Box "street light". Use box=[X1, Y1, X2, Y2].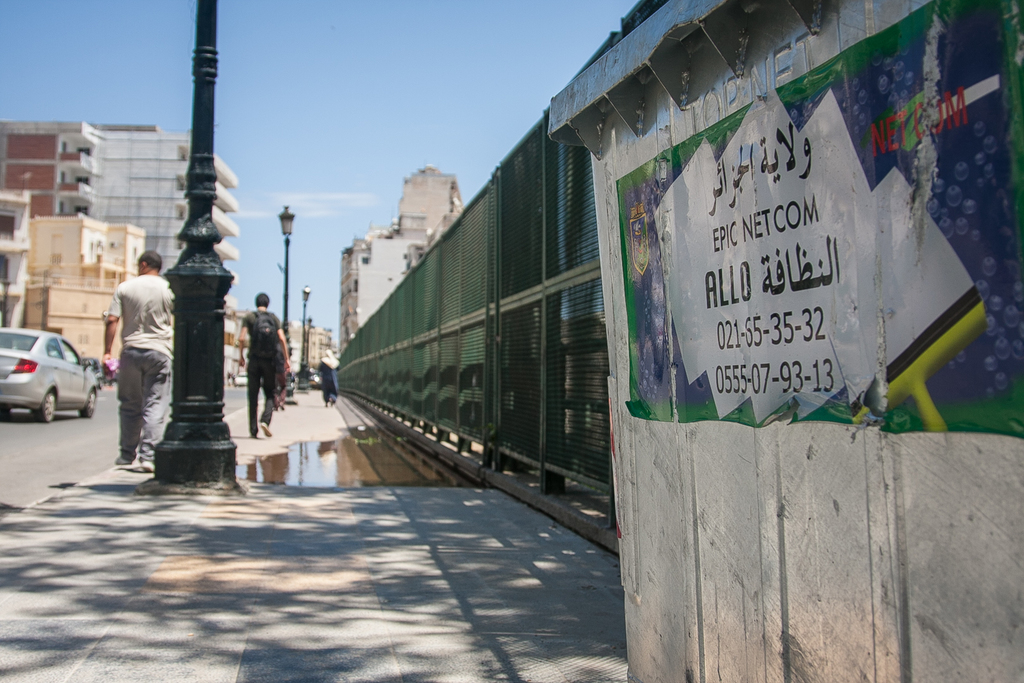
box=[300, 276, 309, 400].
